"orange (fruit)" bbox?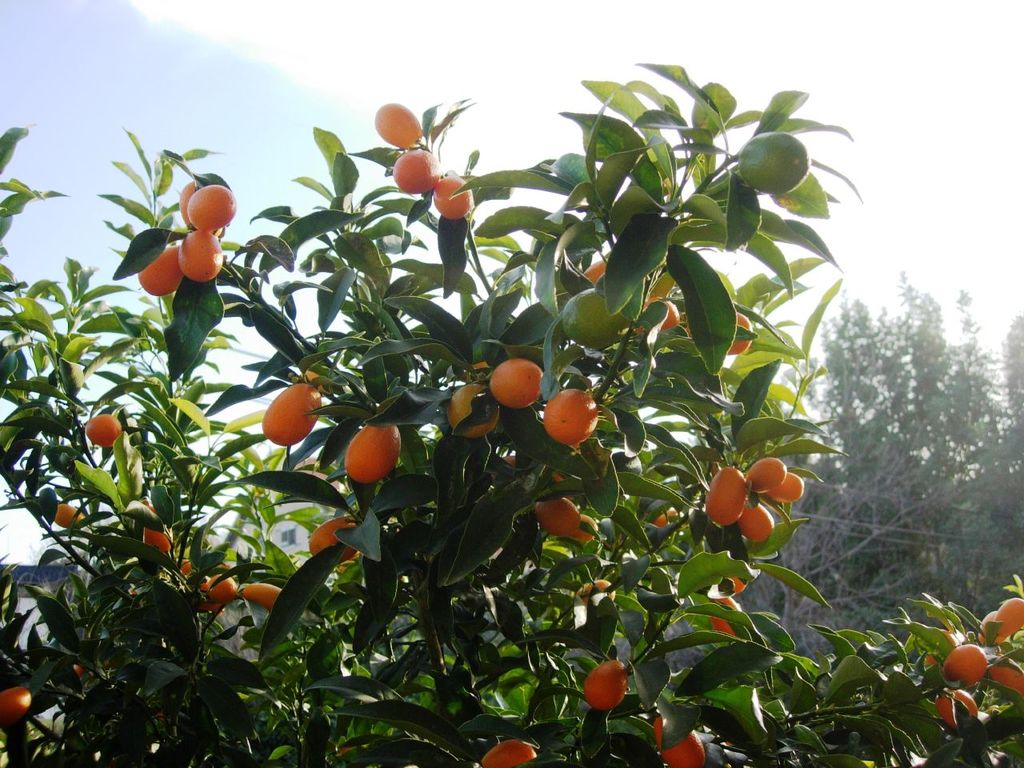
bbox=[178, 230, 219, 290]
